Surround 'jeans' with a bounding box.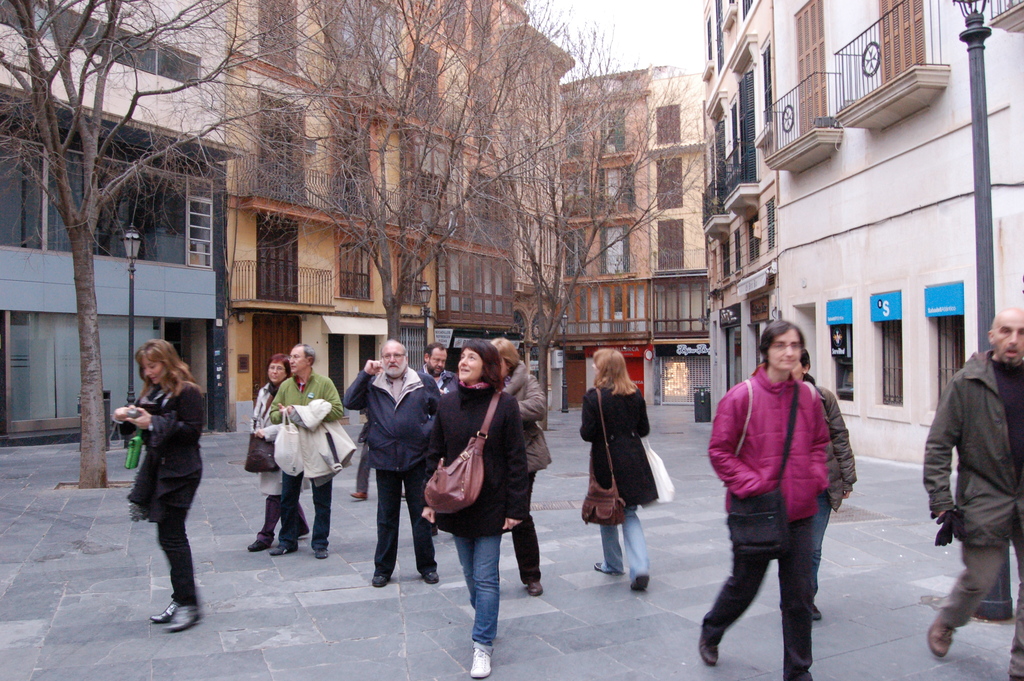
(x1=714, y1=511, x2=842, y2=660).
